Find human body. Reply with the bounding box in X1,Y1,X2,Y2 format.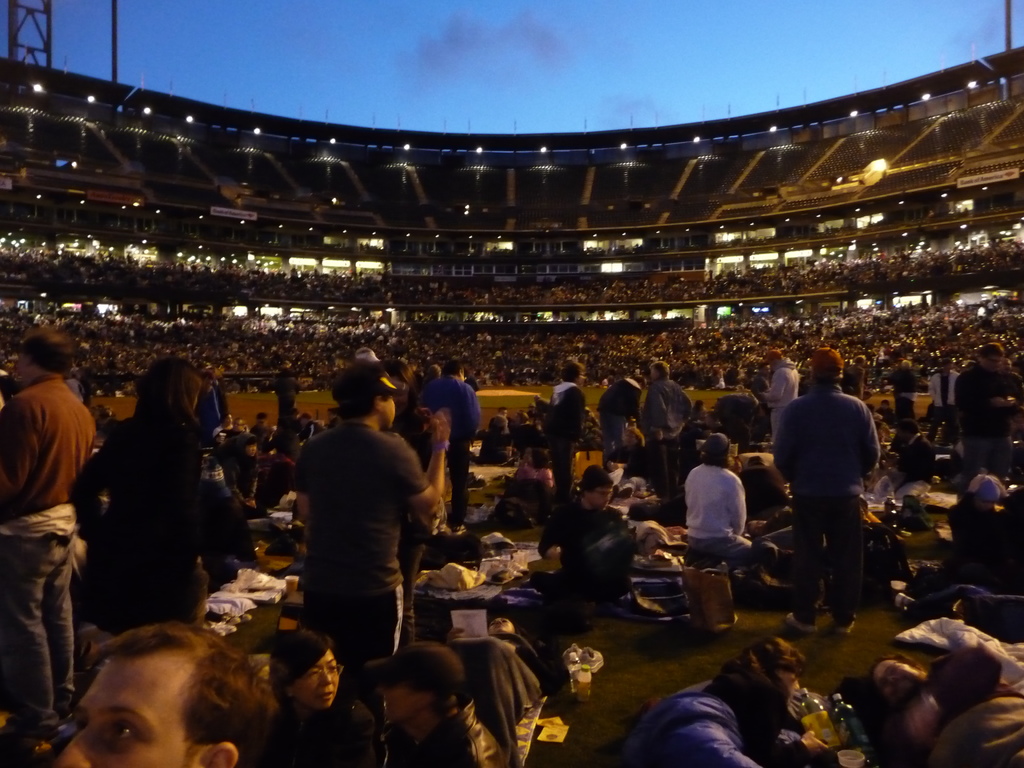
360,290,371,305.
